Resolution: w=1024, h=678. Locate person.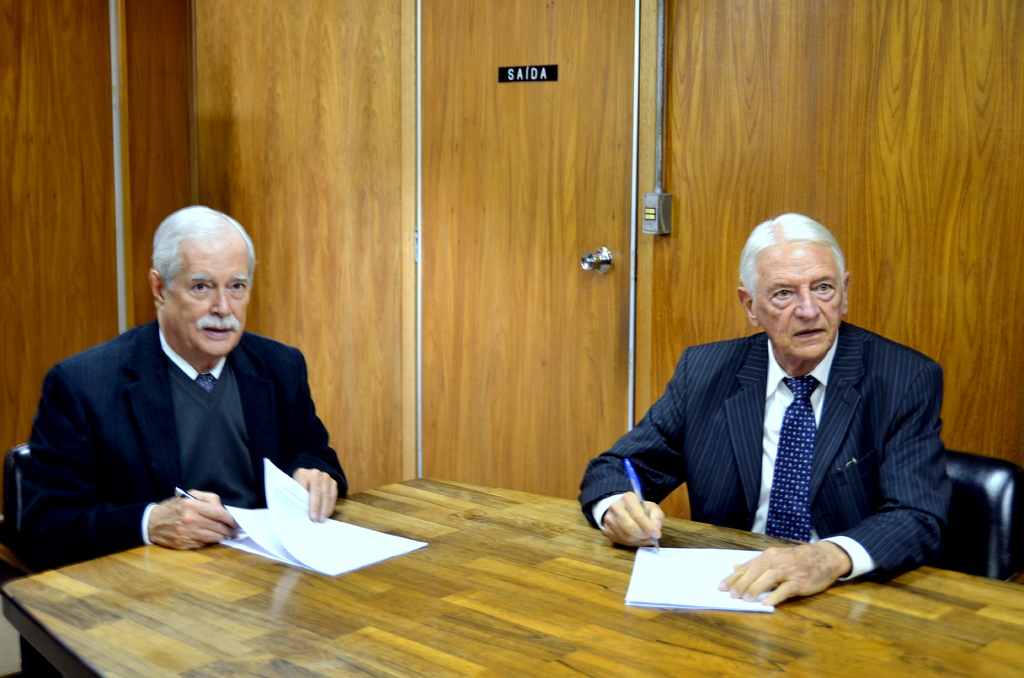
detection(7, 206, 349, 575).
